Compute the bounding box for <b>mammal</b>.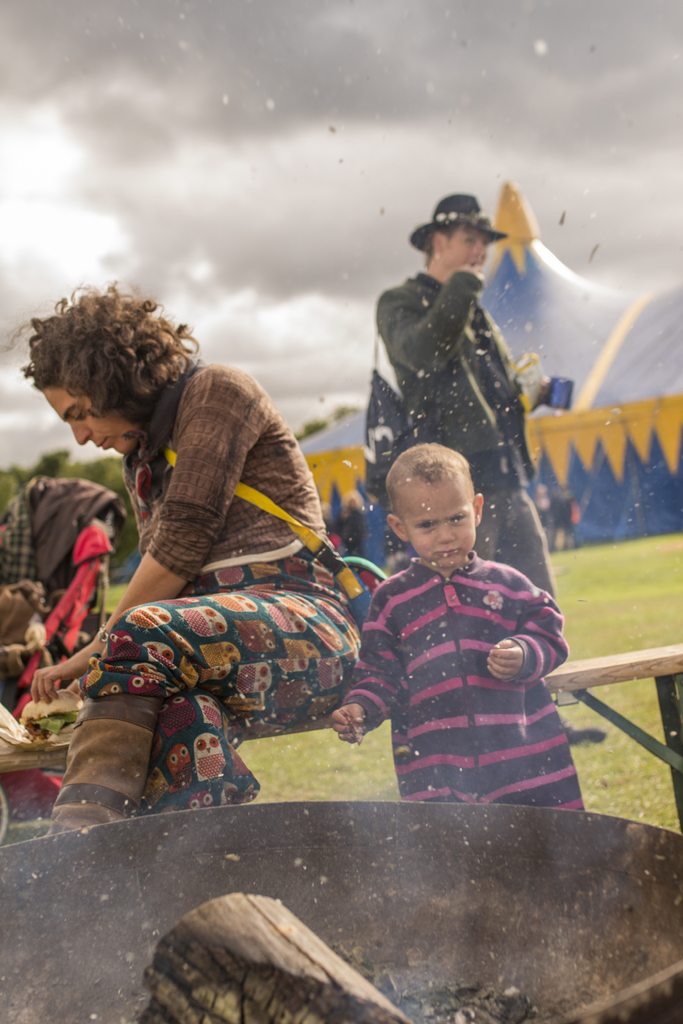
1/353/374/803.
